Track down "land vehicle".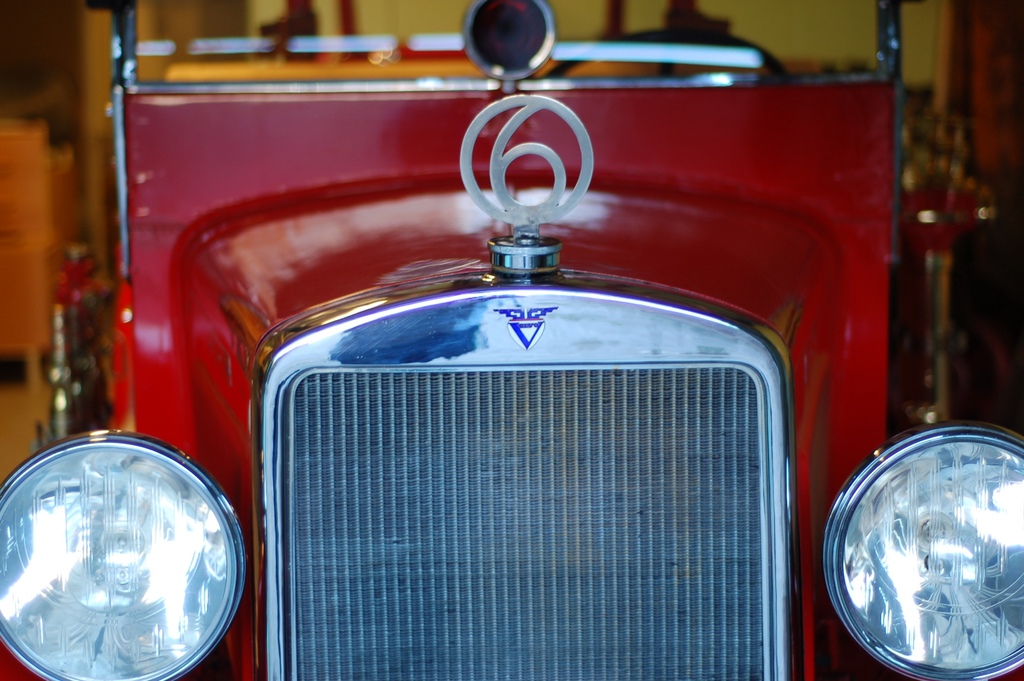
Tracked to BBox(0, 0, 1023, 680).
